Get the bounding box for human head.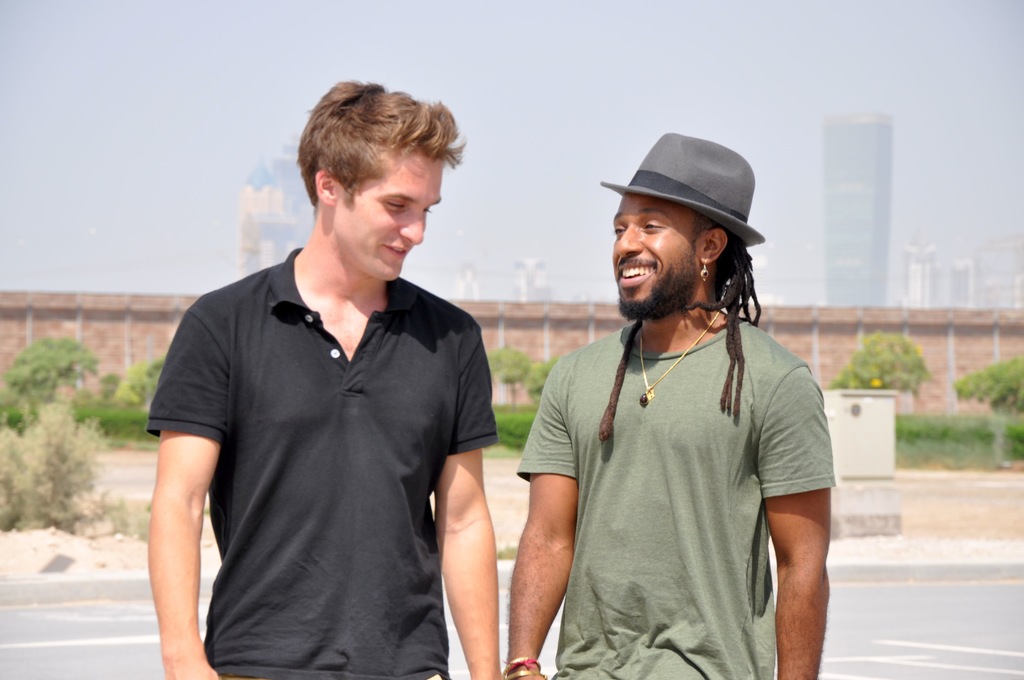
[x1=595, y1=129, x2=766, y2=325].
